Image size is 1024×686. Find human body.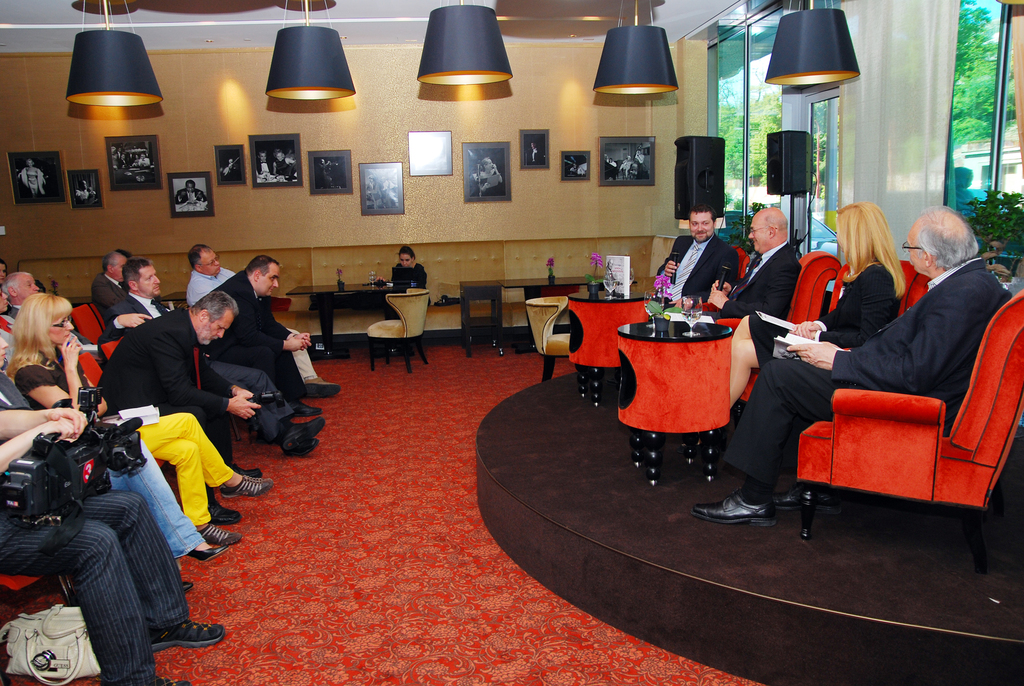
(left=184, top=238, right=236, bottom=308).
